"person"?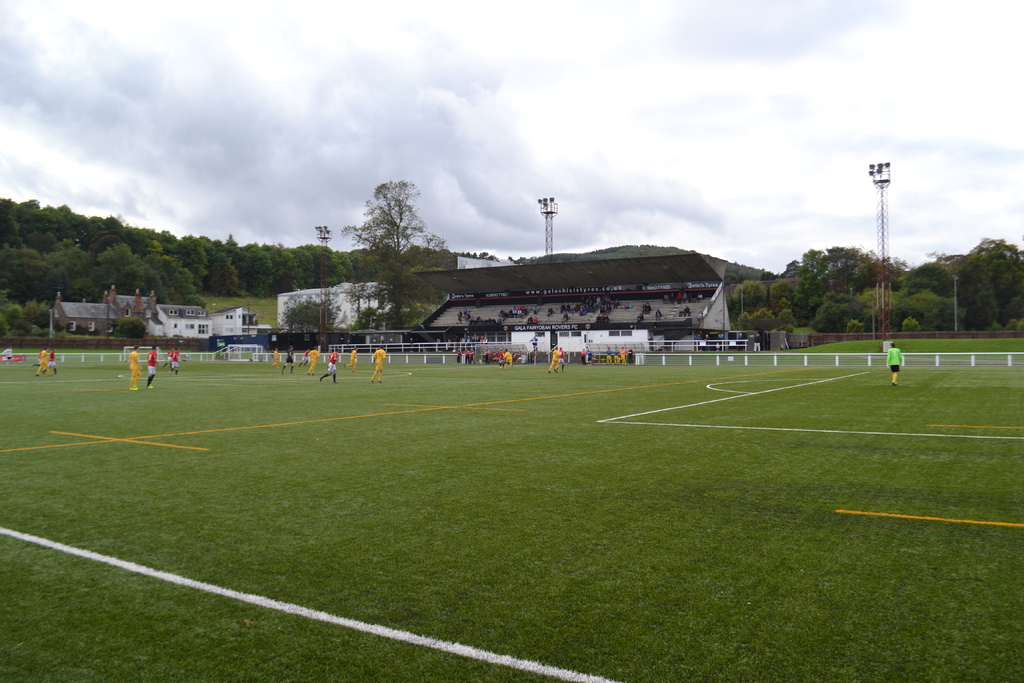
(888, 347, 905, 381)
